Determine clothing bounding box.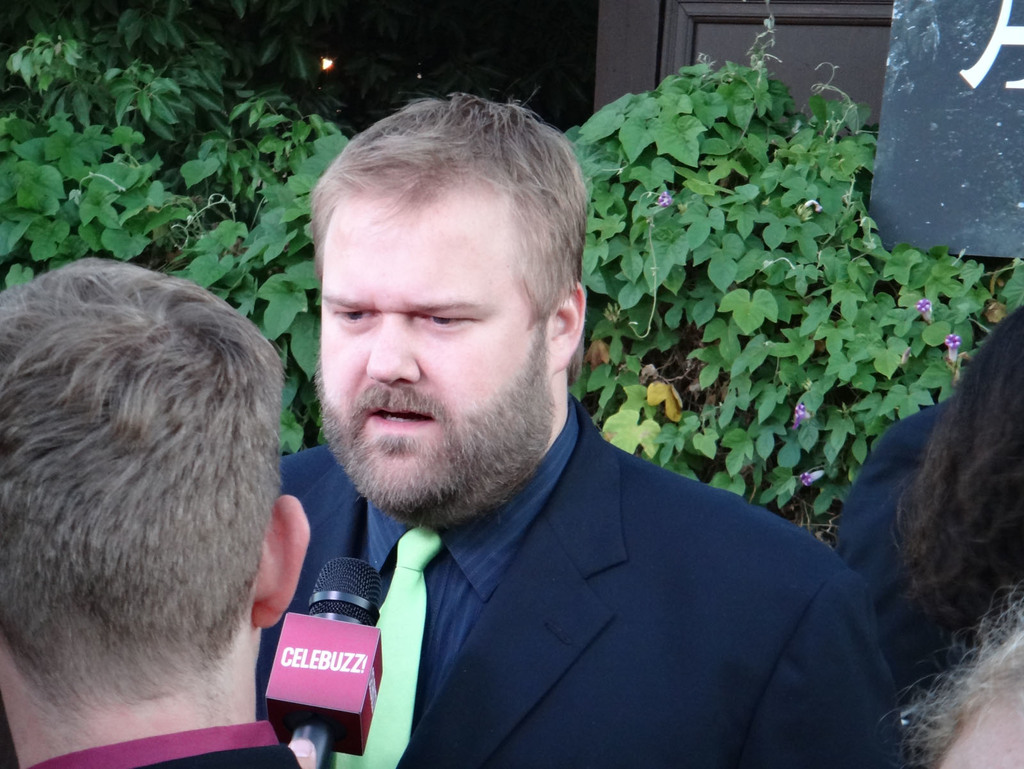
Determined: [x1=17, y1=720, x2=295, y2=768].
